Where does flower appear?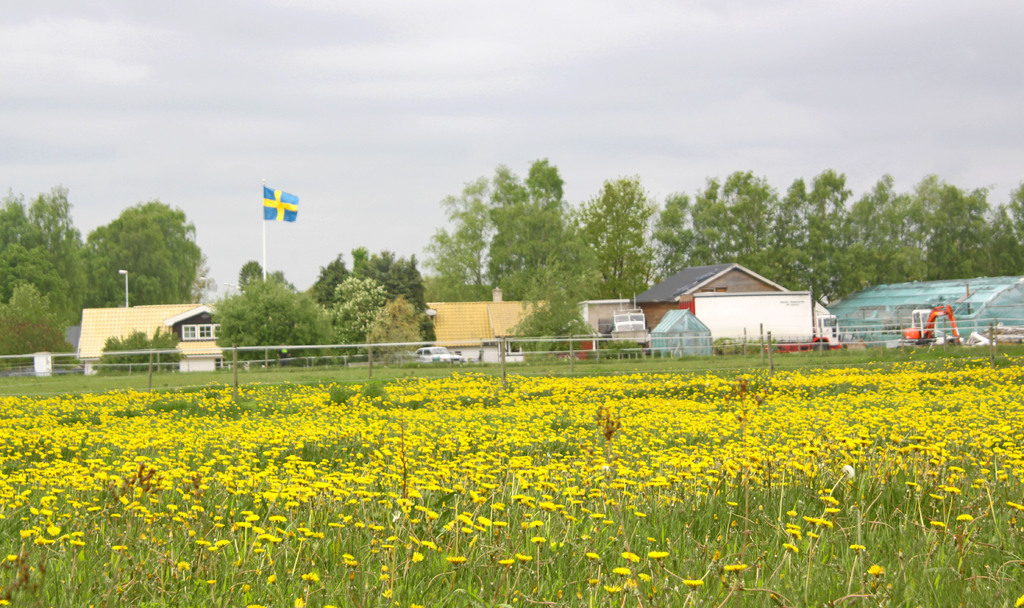
Appears at bbox=[250, 533, 275, 546].
